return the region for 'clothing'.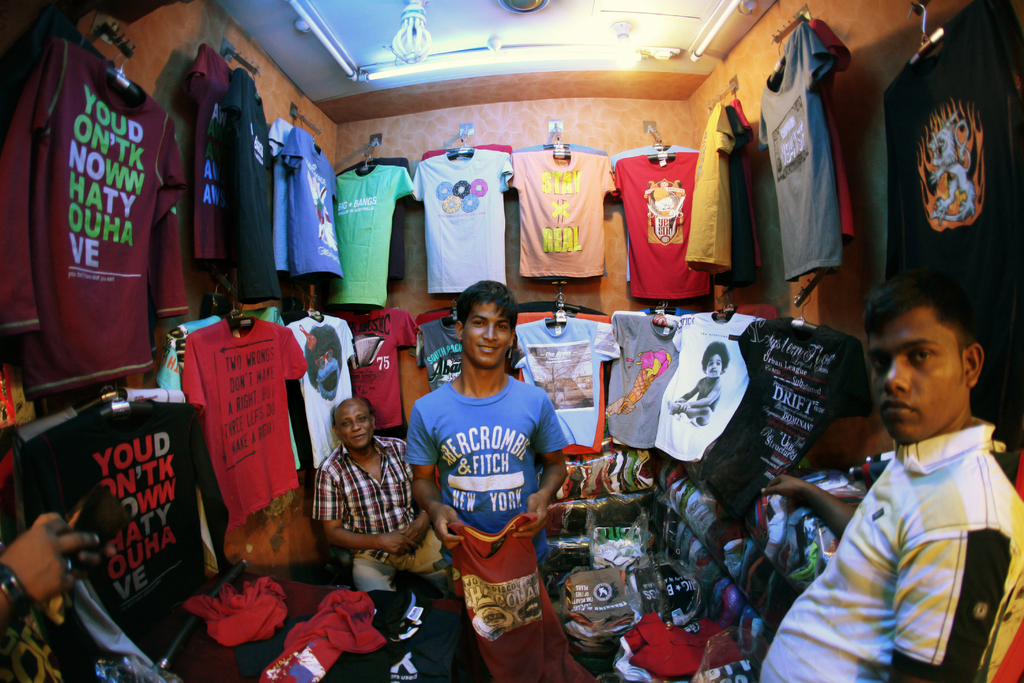
322,159,409,317.
